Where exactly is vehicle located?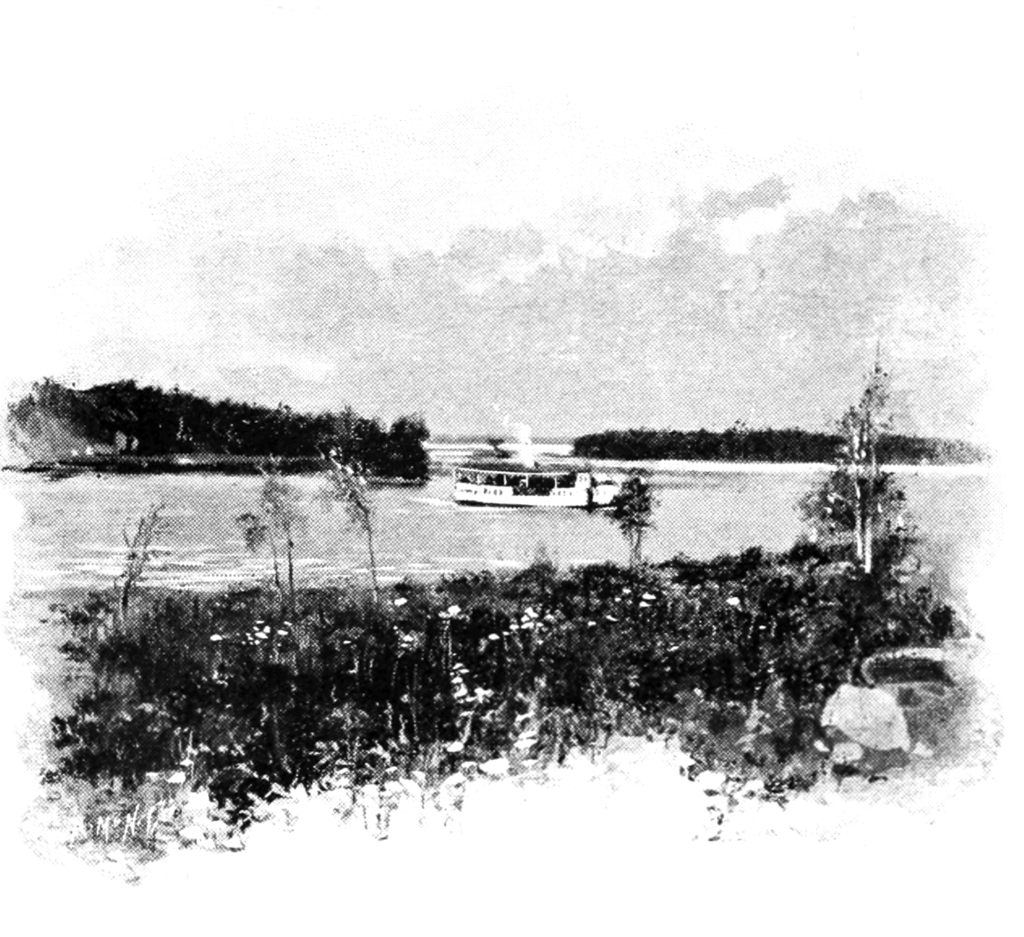
Its bounding box is (x1=442, y1=430, x2=603, y2=513).
